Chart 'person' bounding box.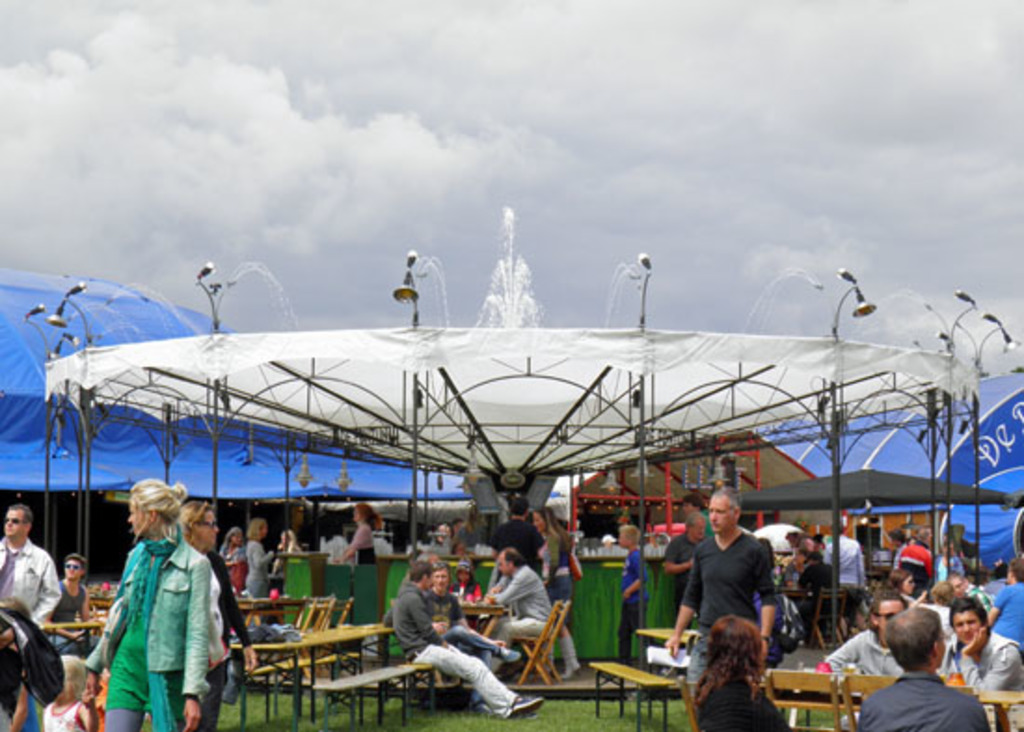
Charted: rect(933, 596, 1022, 728).
